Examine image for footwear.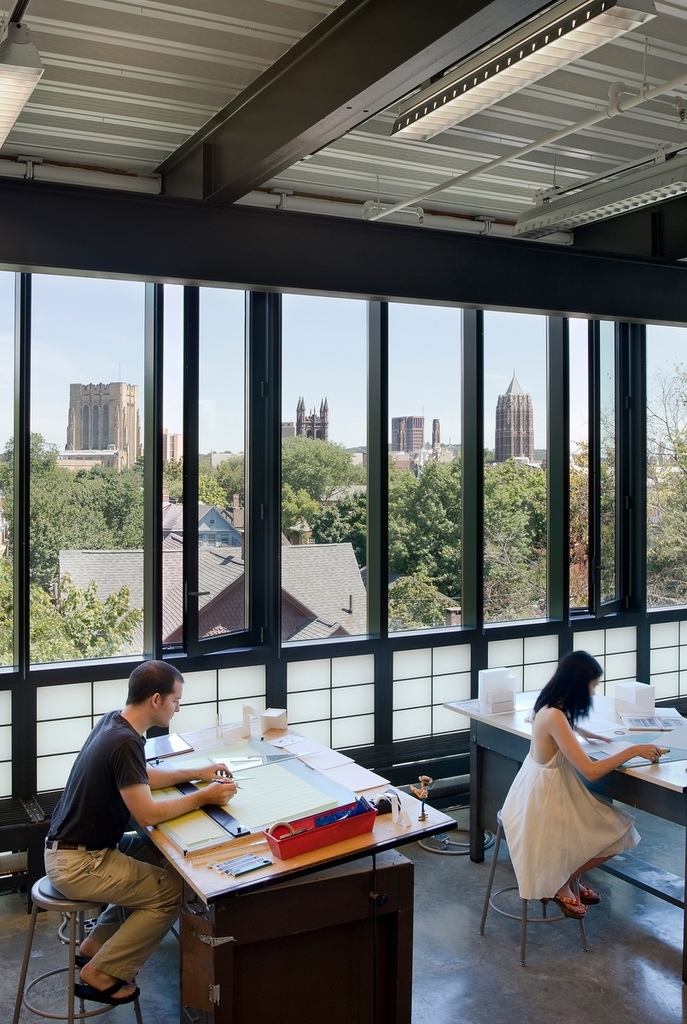
Examination result: pyautogui.locateOnScreen(68, 950, 95, 969).
